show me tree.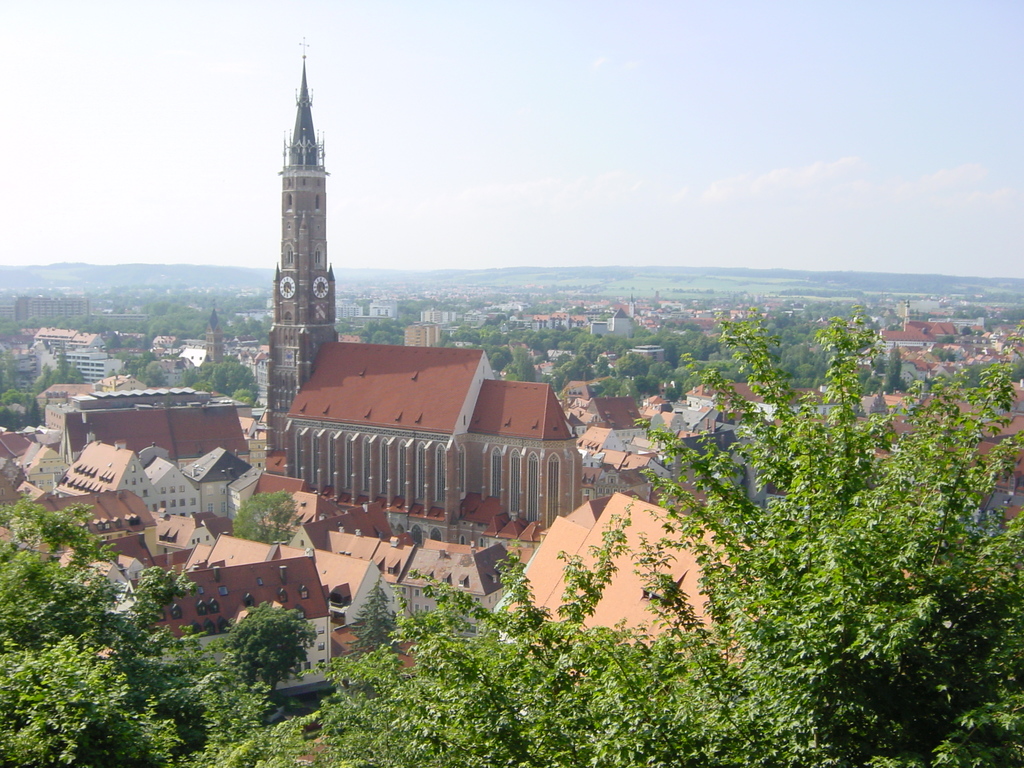
tree is here: x1=488, y1=349, x2=507, y2=374.
